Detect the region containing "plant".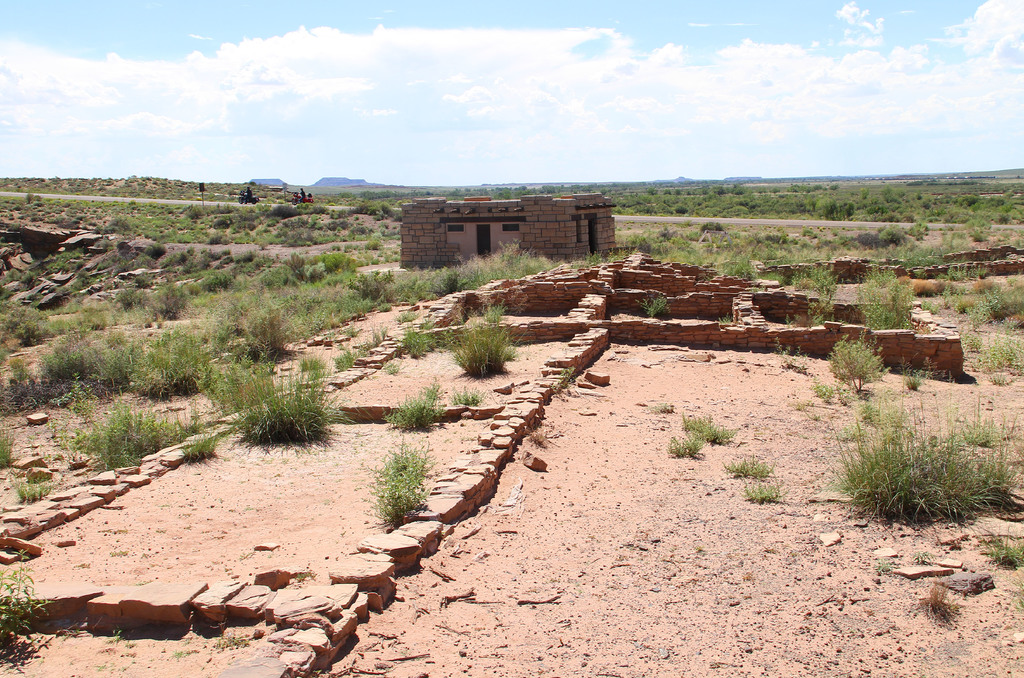
<region>788, 314, 826, 332</region>.
